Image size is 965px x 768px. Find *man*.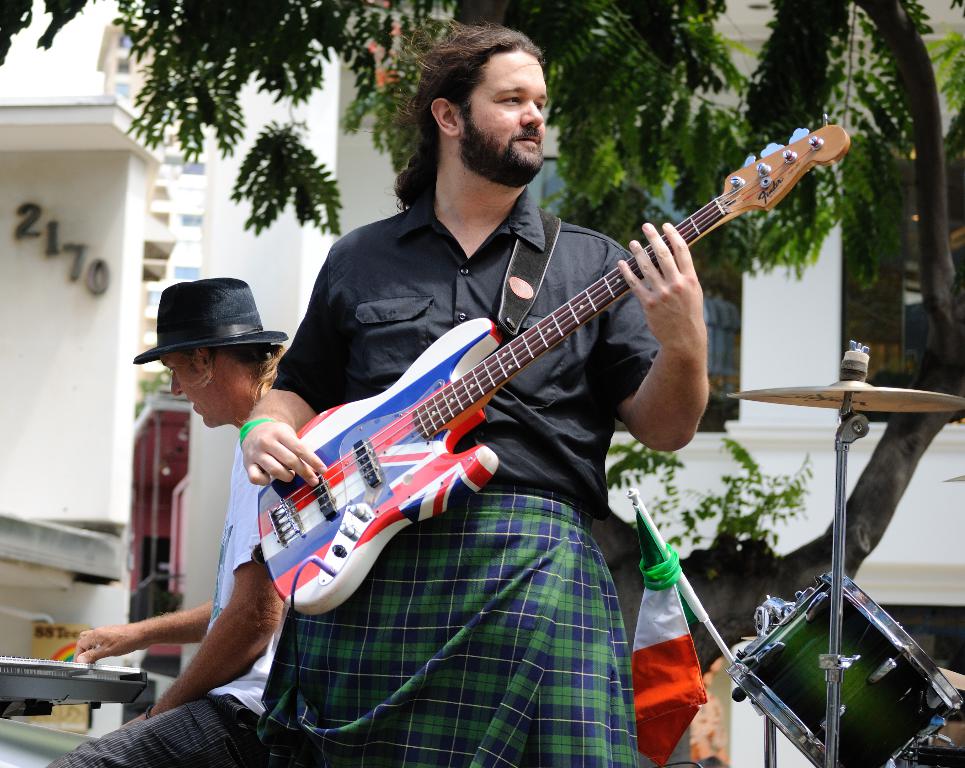
region(43, 273, 268, 767).
